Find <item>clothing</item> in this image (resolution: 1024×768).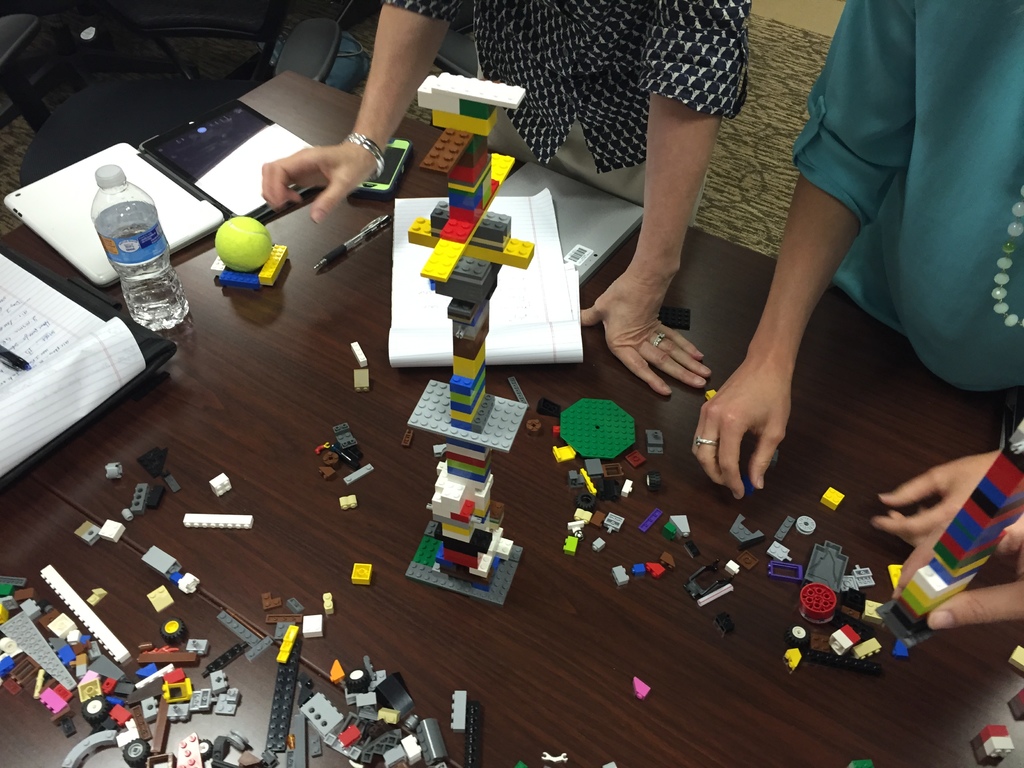
x1=474 y1=56 x2=720 y2=224.
